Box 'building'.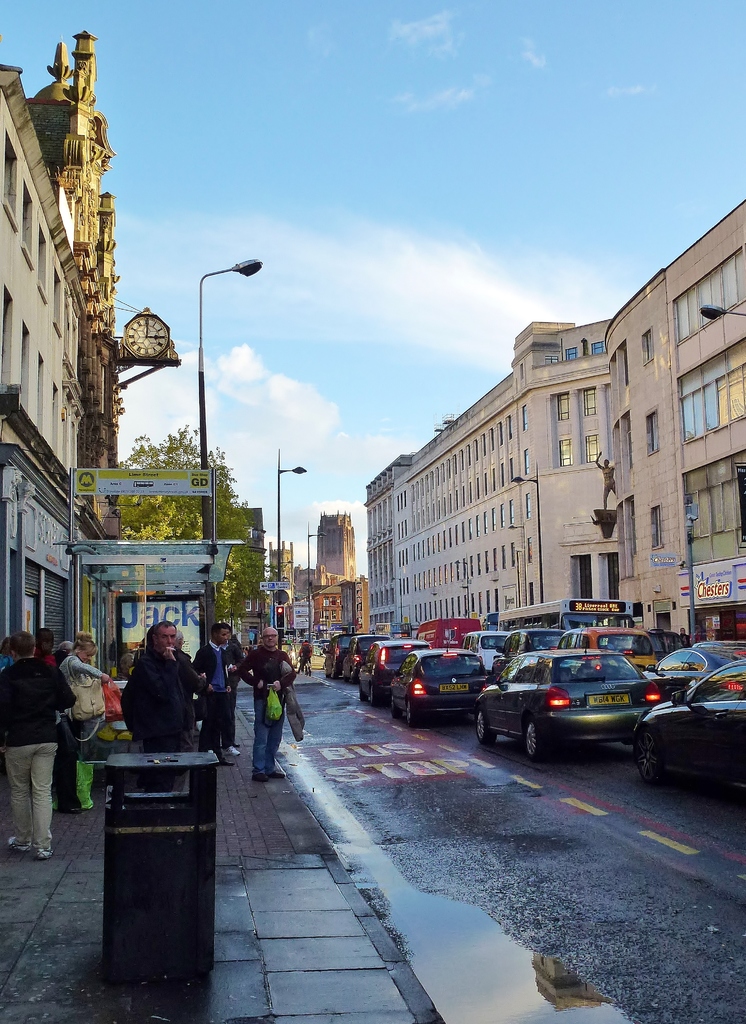
rect(0, 29, 177, 657).
